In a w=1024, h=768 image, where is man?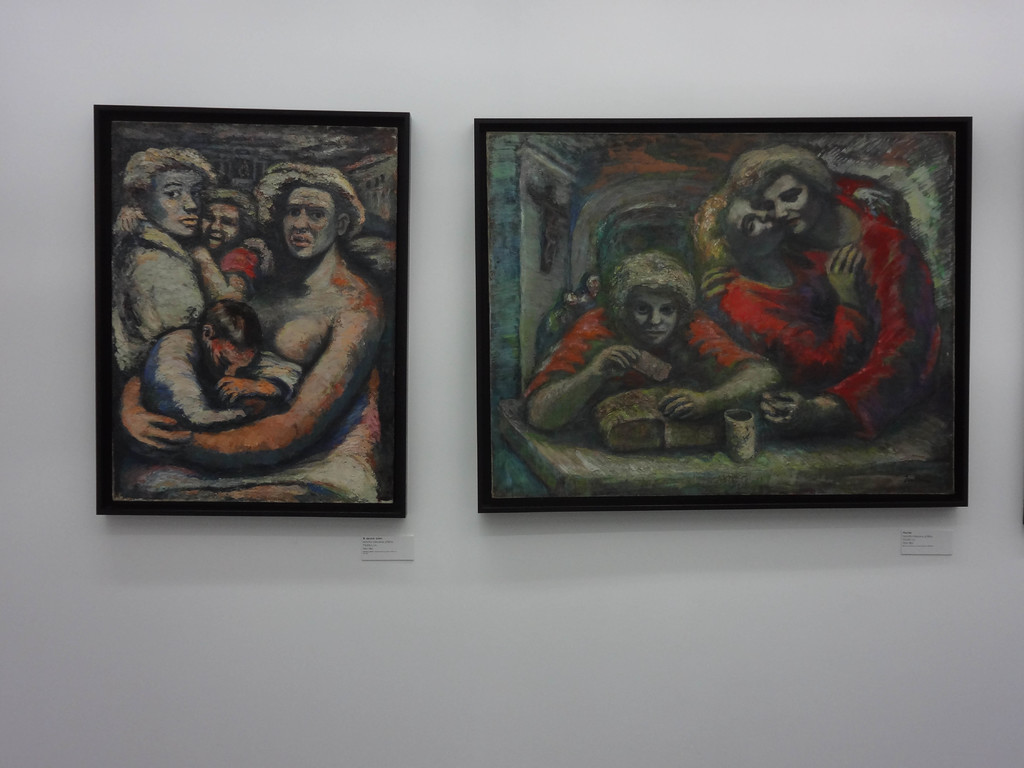
bbox=[726, 146, 936, 435].
